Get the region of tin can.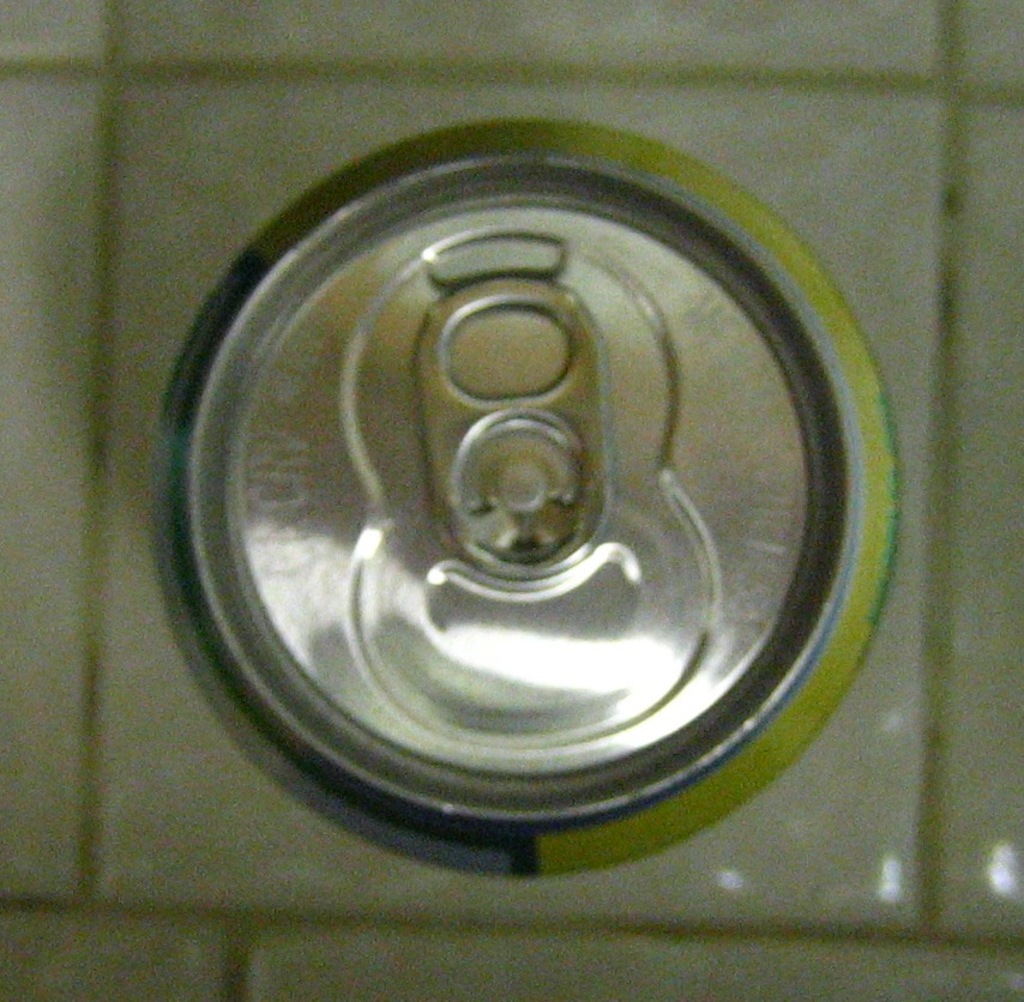
<region>158, 120, 904, 877</region>.
